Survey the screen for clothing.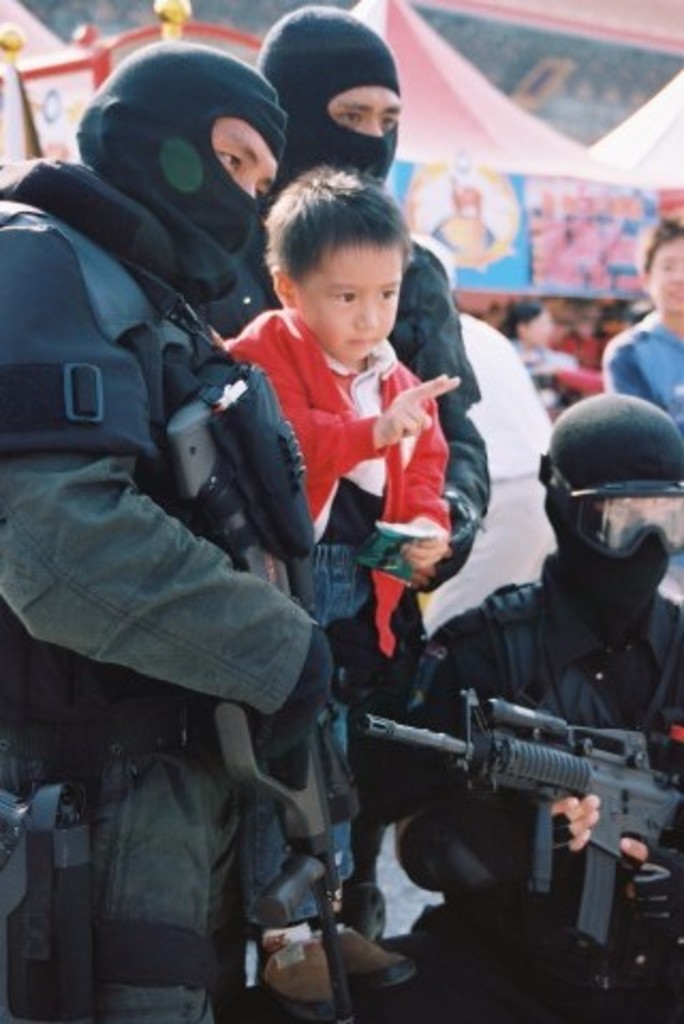
Survey found: 603:316:682:457.
